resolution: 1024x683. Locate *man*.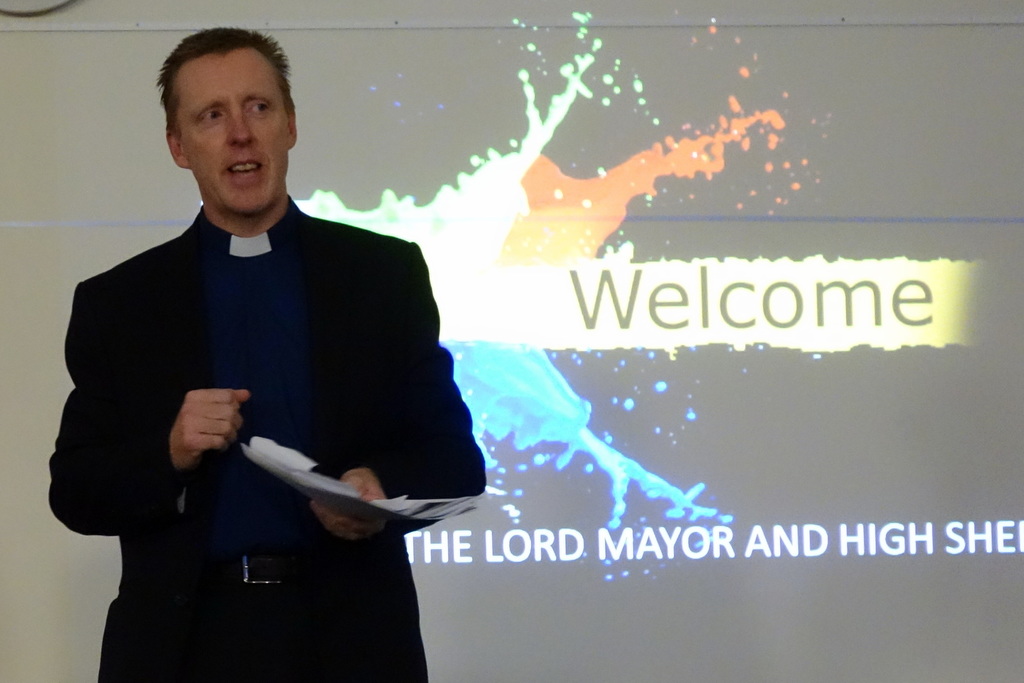
region(60, 44, 488, 655).
